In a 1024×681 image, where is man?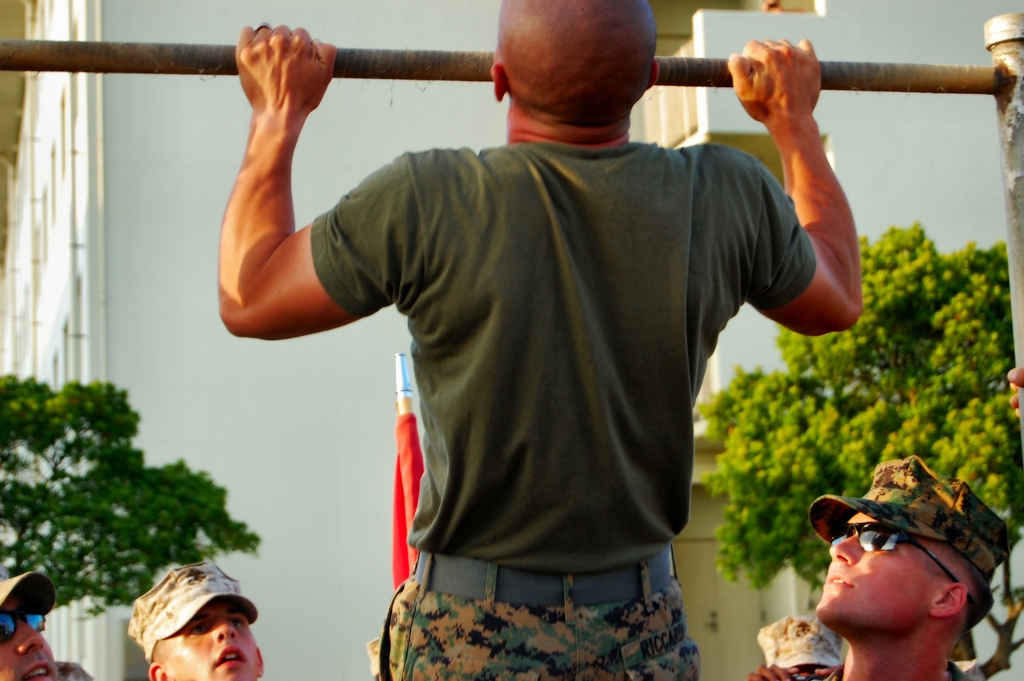
crop(129, 560, 266, 680).
